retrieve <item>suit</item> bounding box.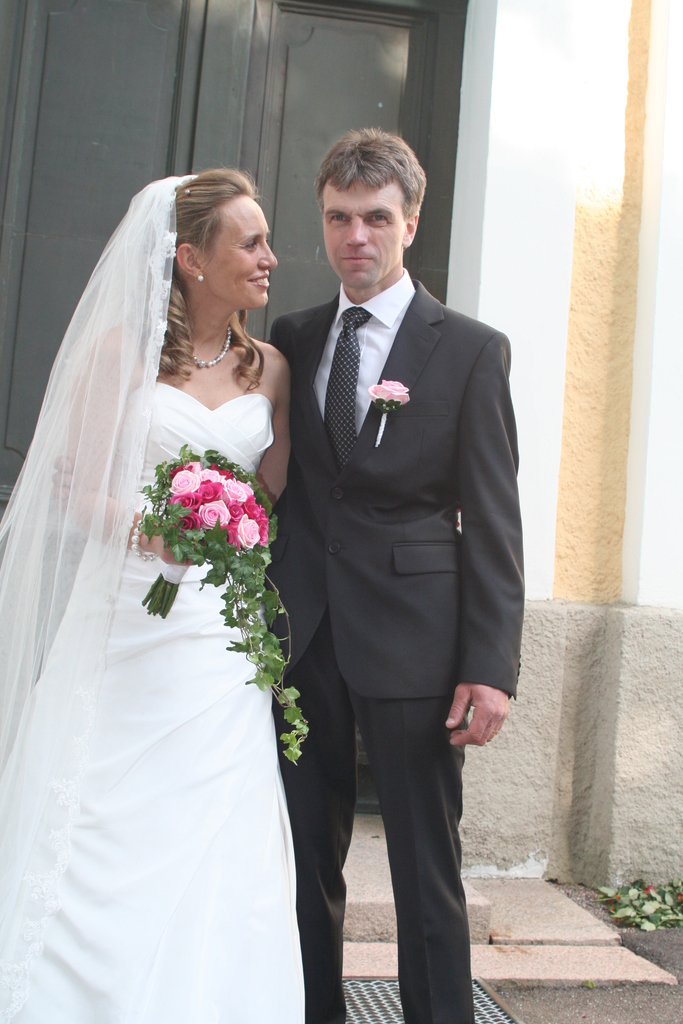
Bounding box: select_region(271, 284, 524, 1023).
